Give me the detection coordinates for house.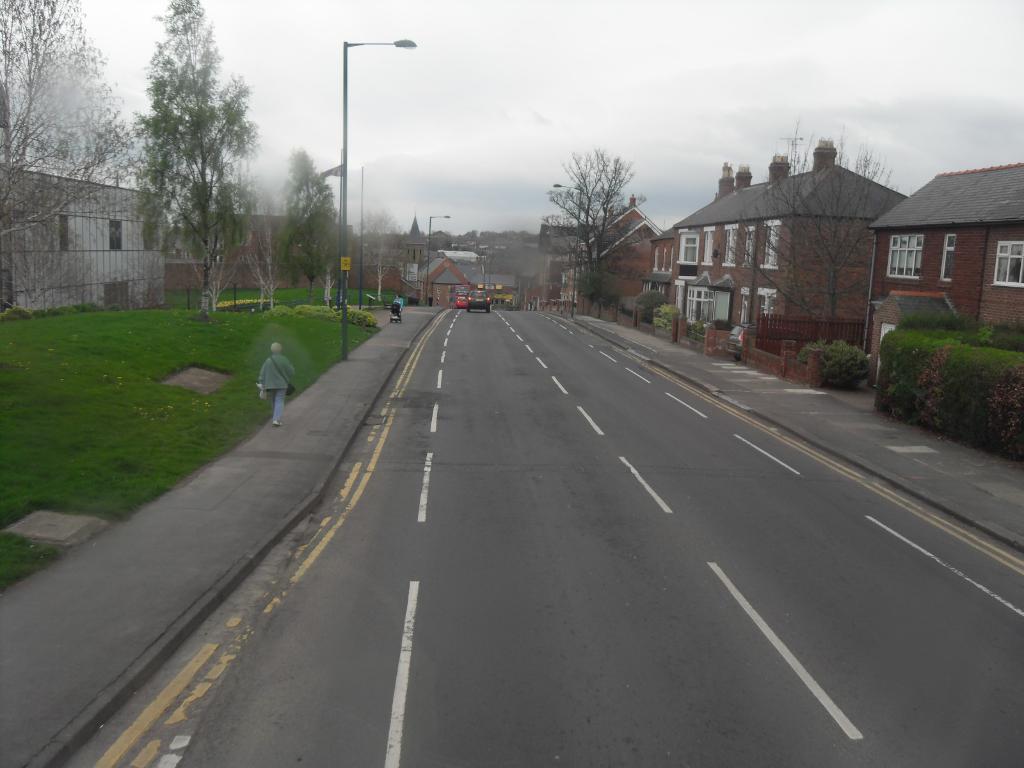
[671,139,908,358].
